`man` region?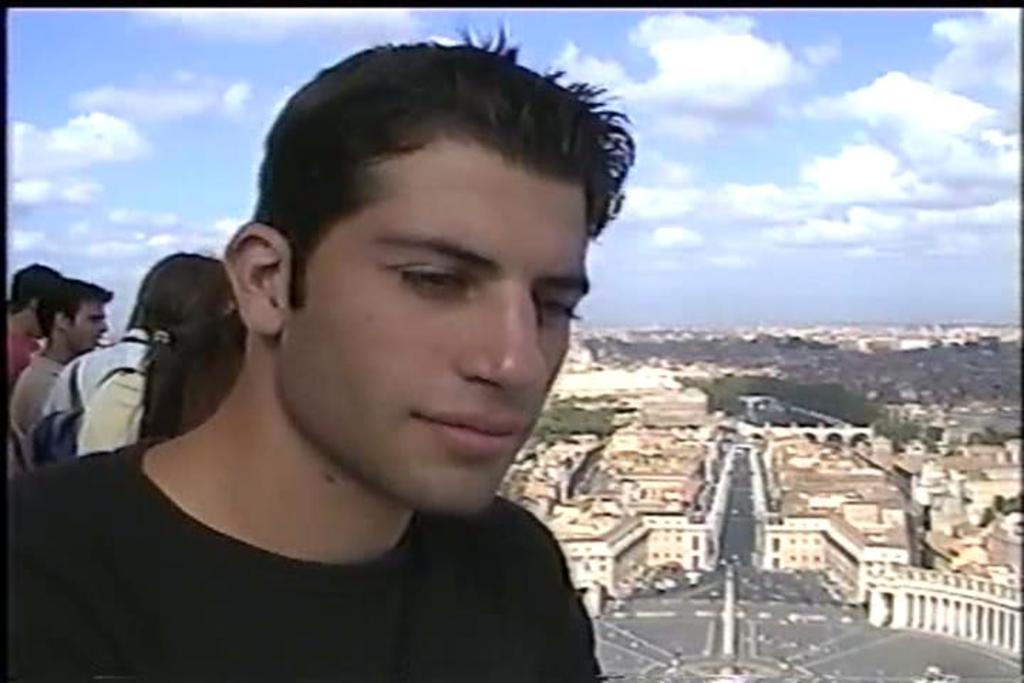
bbox=(13, 273, 119, 481)
